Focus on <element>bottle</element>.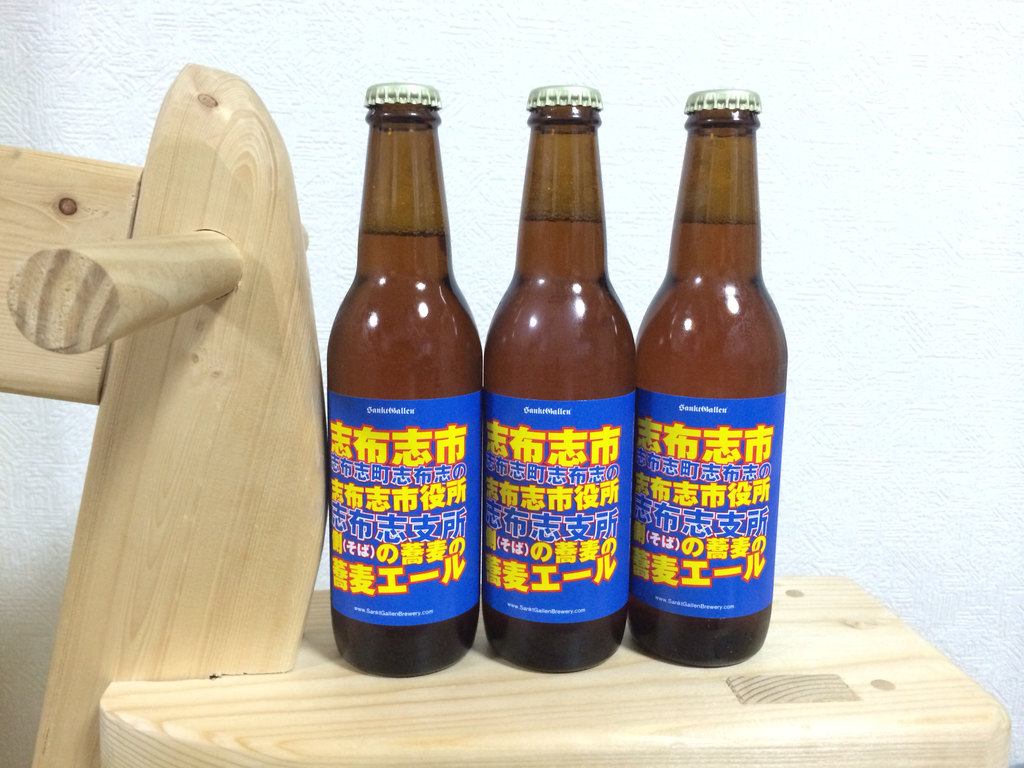
Focused at x1=484, y1=85, x2=643, y2=673.
